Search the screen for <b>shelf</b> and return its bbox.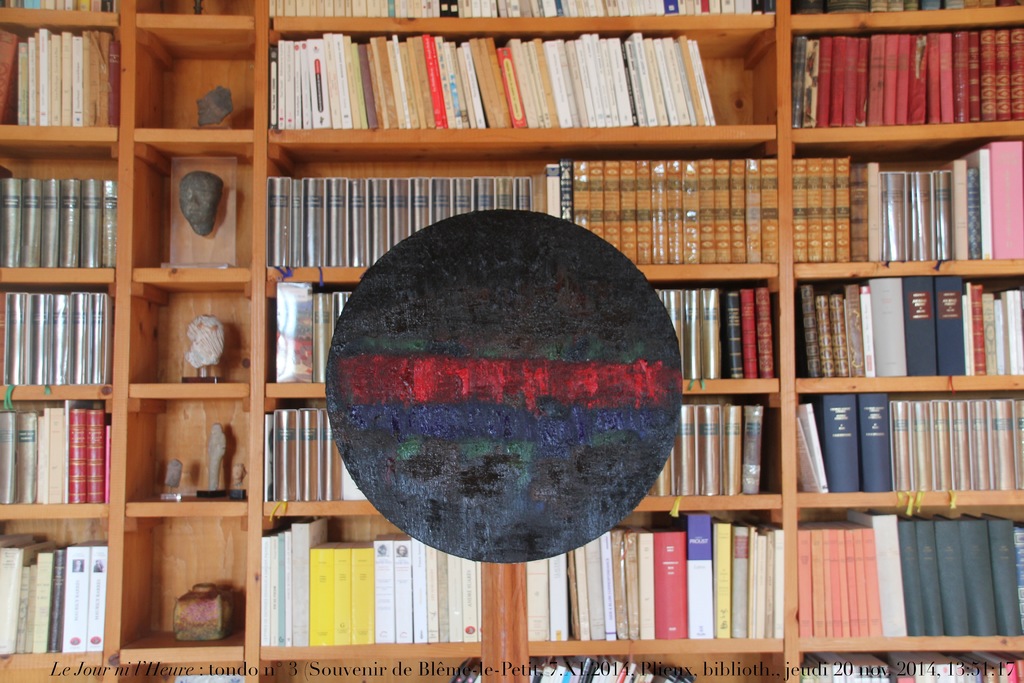
Found: {"left": 0, "top": 10, "right": 128, "bottom": 138}.
